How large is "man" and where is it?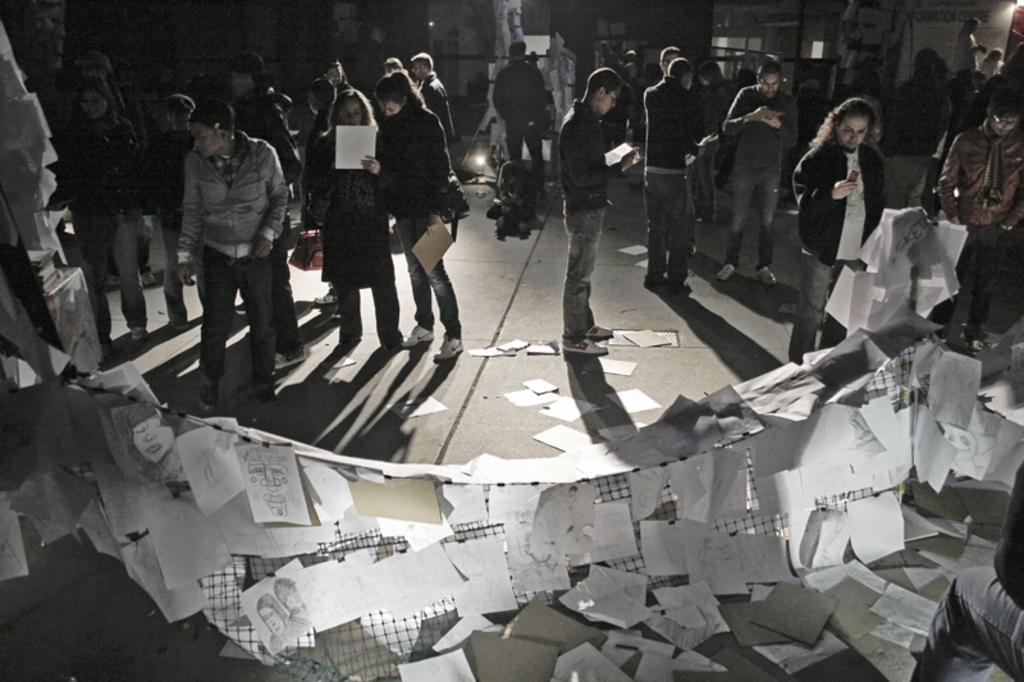
Bounding box: [712,54,809,279].
